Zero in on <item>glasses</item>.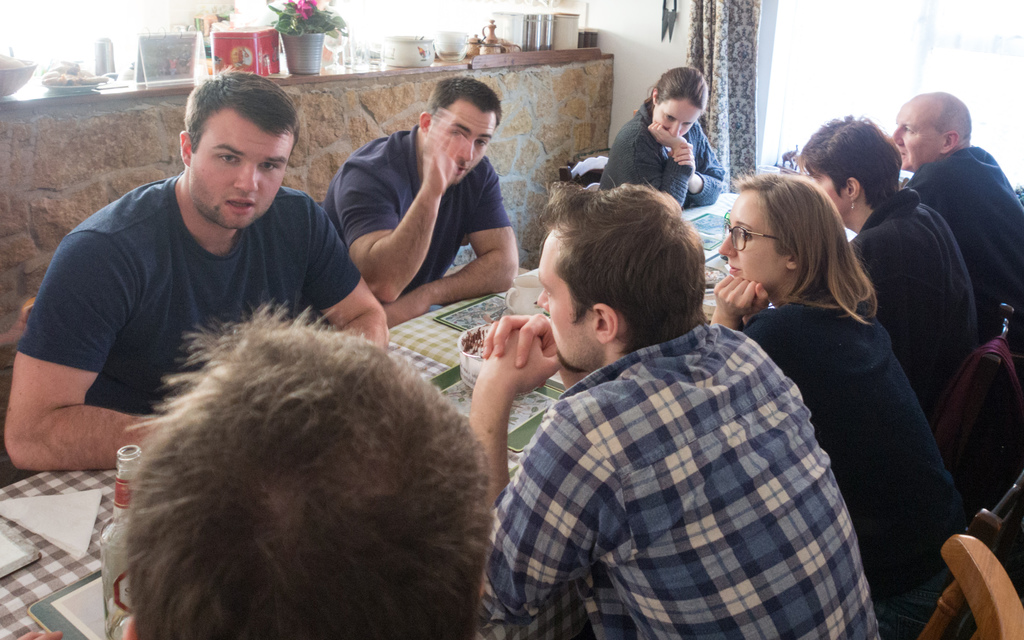
Zeroed in: pyautogui.locateOnScreen(723, 221, 779, 250).
